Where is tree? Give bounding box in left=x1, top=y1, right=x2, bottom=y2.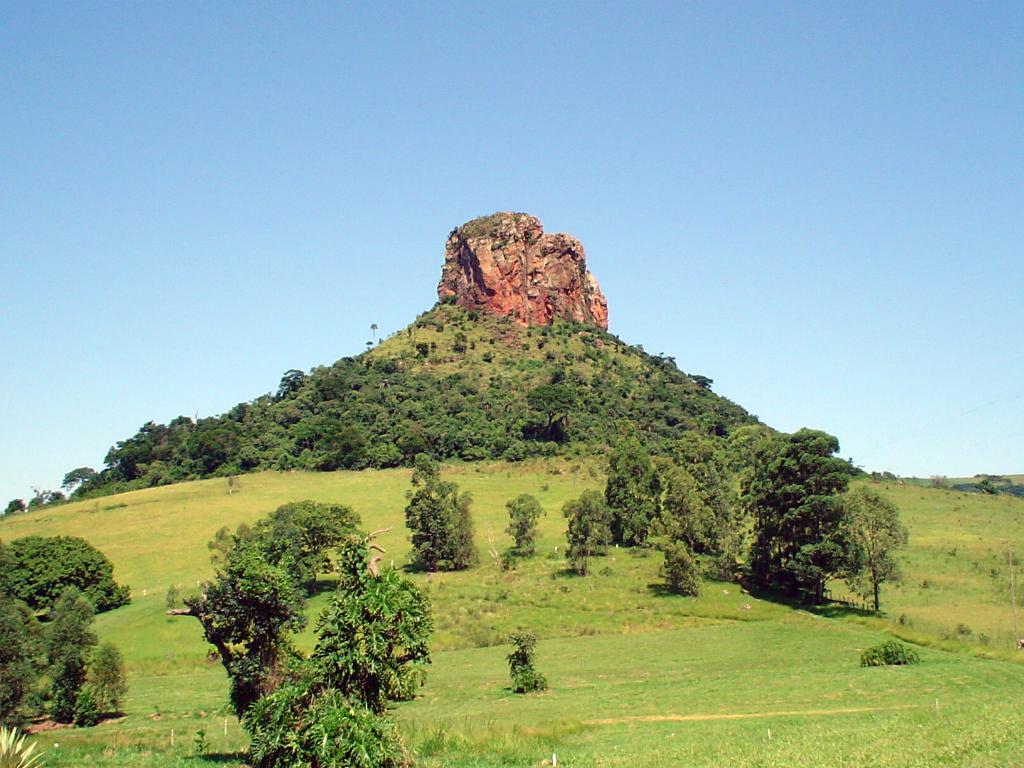
left=746, top=425, right=889, bottom=628.
